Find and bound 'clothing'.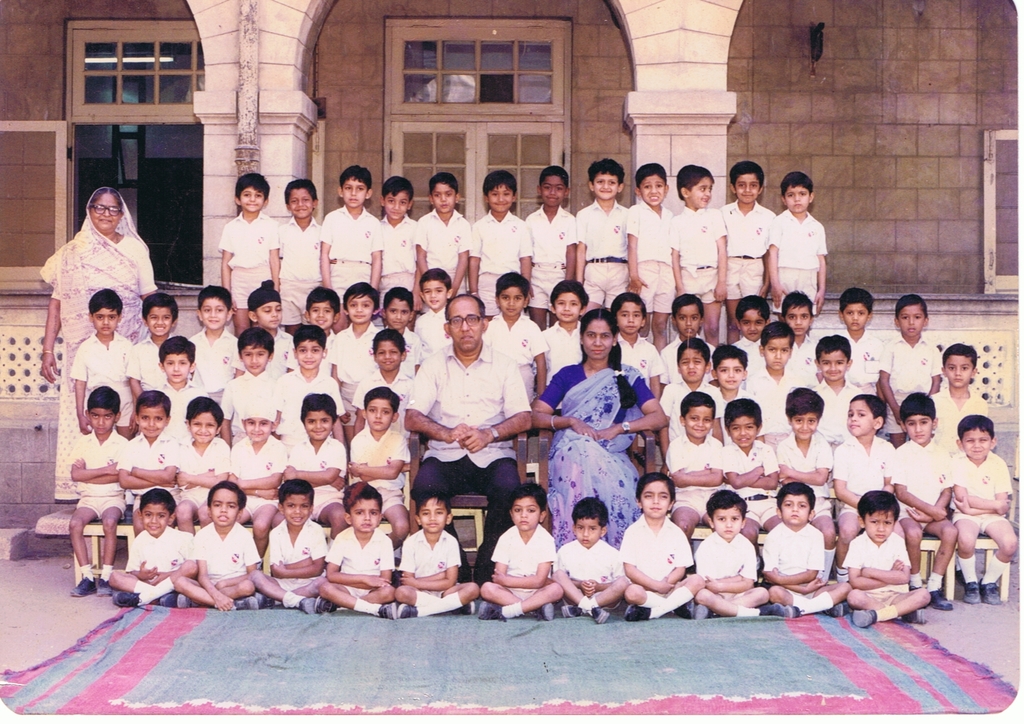
Bound: pyautogui.locateOnScreen(927, 385, 991, 447).
